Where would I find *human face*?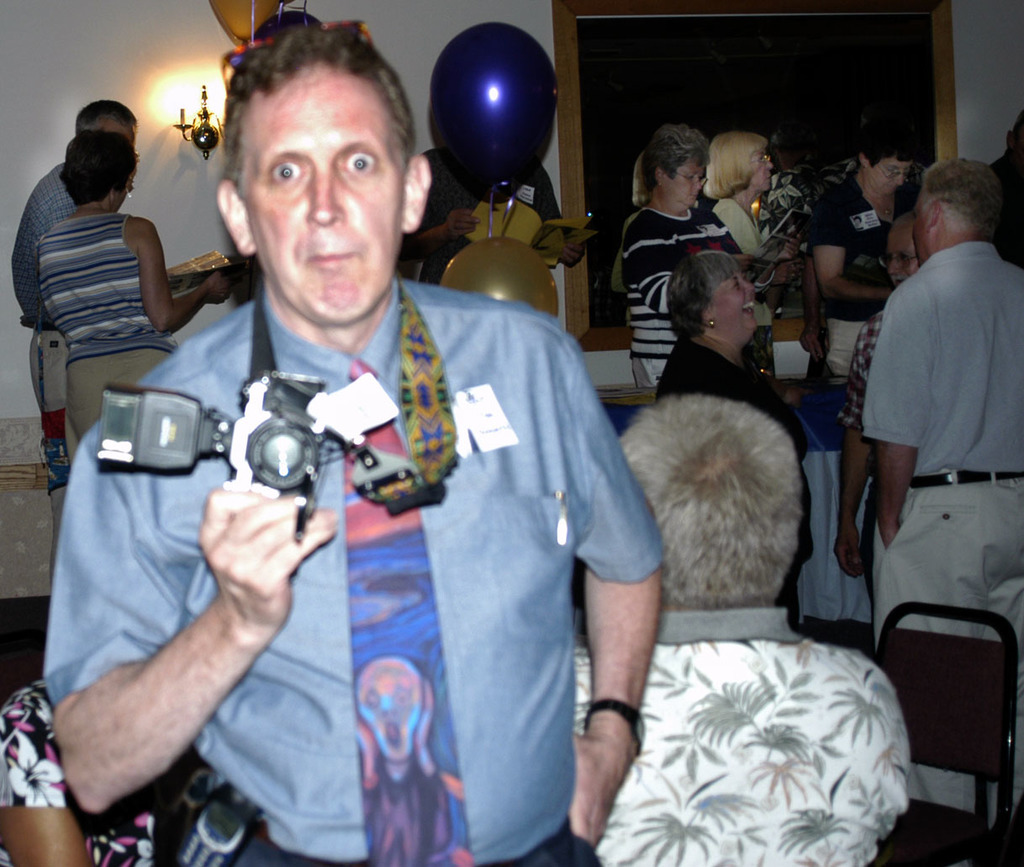
At (x1=714, y1=271, x2=754, y2=330).
